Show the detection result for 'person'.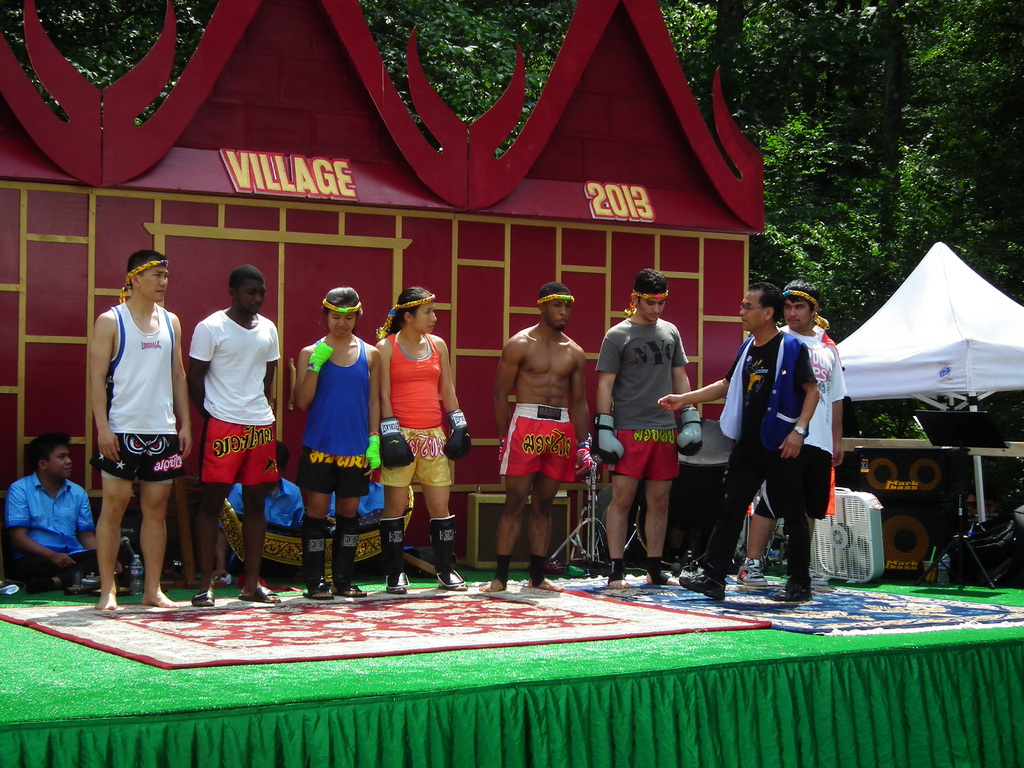
(x1=653, y1=282, x2=824, y2=604).
